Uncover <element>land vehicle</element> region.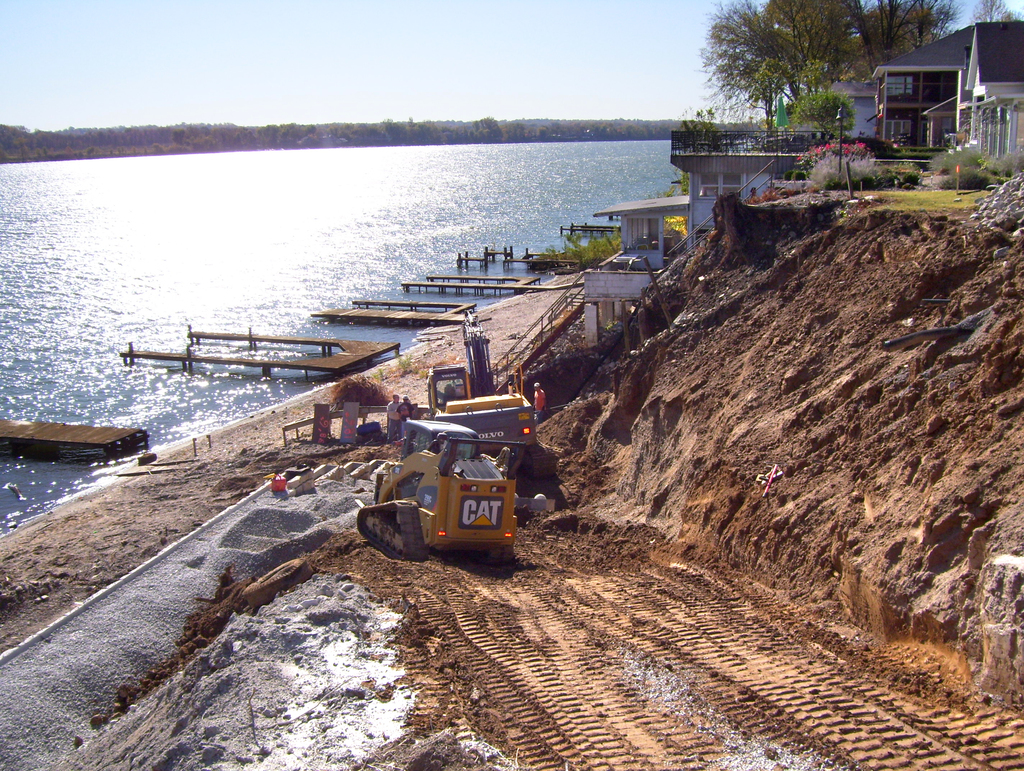
Uncovered: detection(357, 418, 547, 560).
